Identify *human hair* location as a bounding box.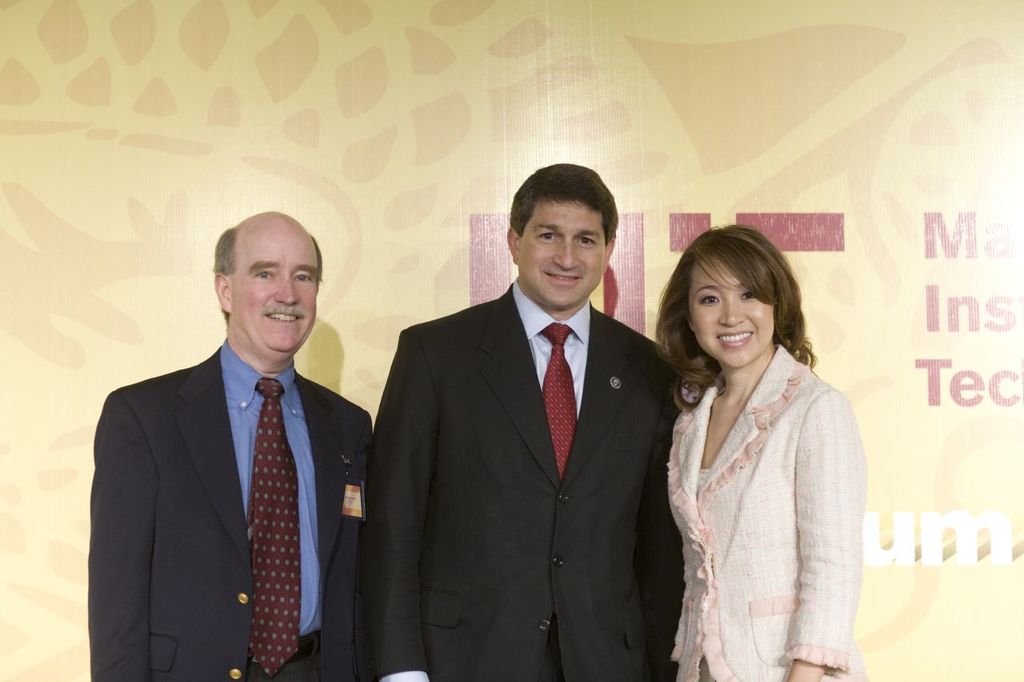
{"x1": 665, "y1": 226, "x2": 813, "y2": 400}.
